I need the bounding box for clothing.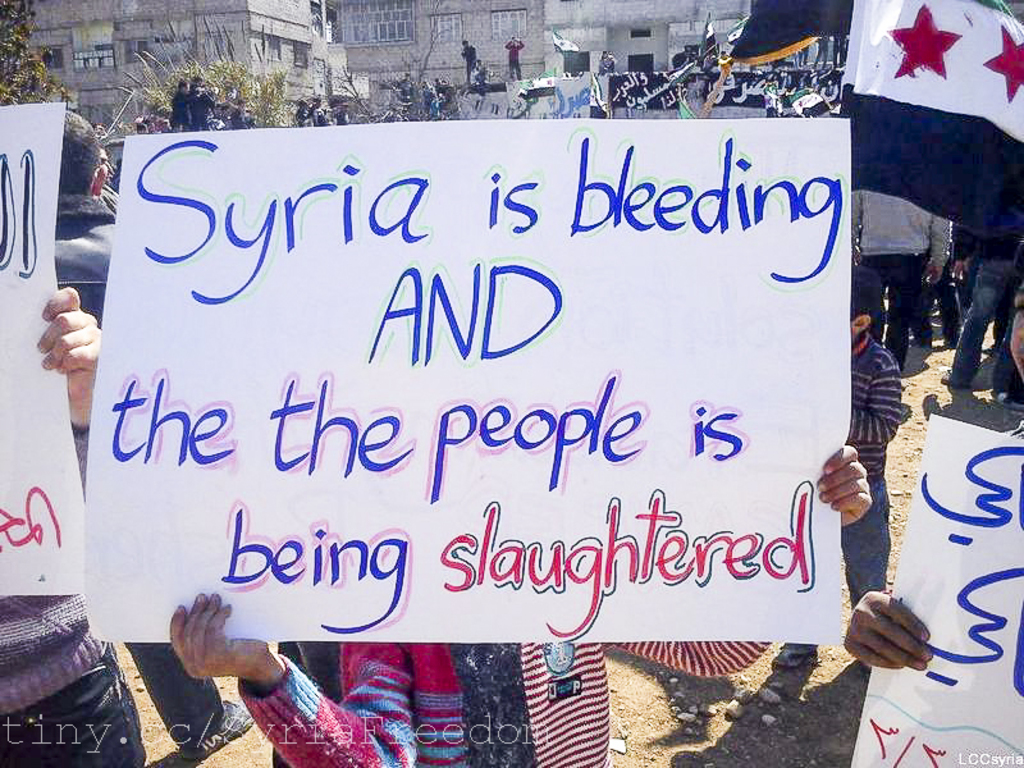
Here it is: BBox(0, 410, 113, 712).
